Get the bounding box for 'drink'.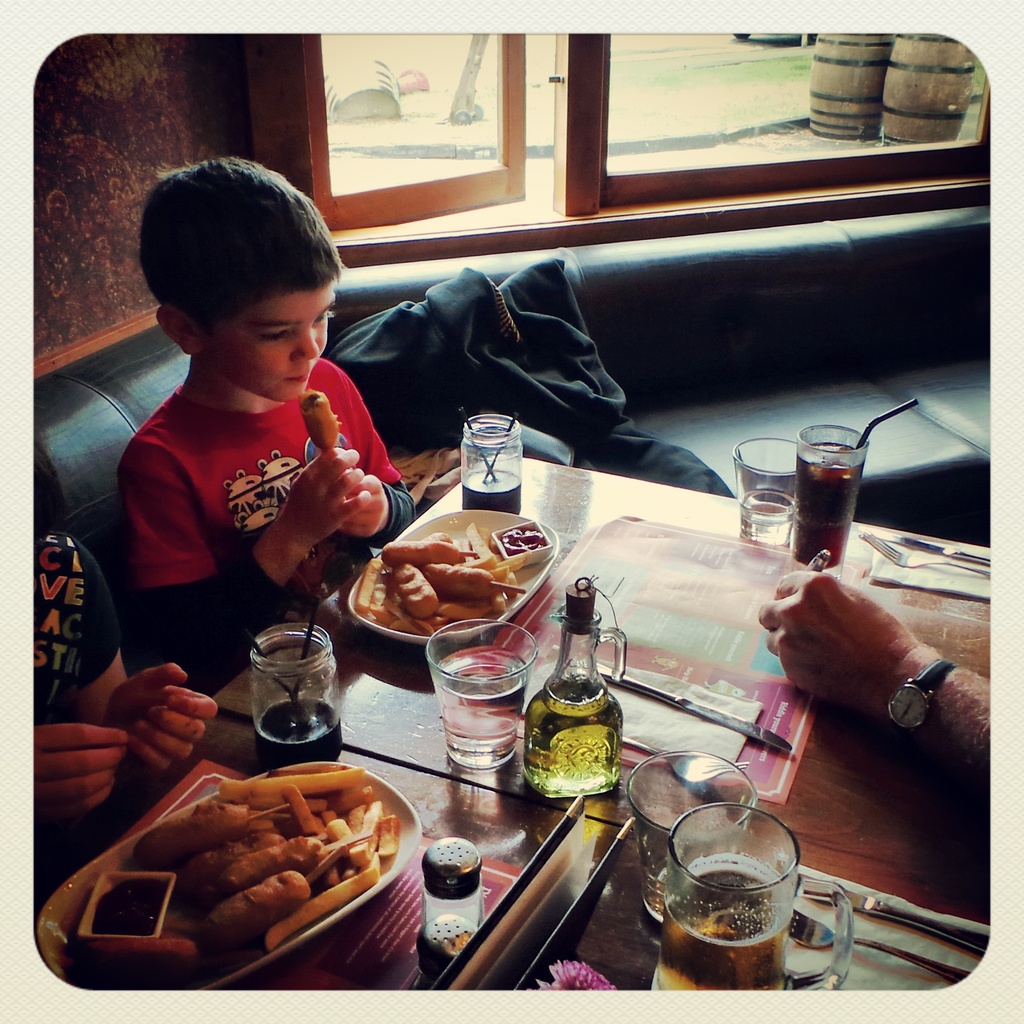
box=[795, 440, 861, 538].
